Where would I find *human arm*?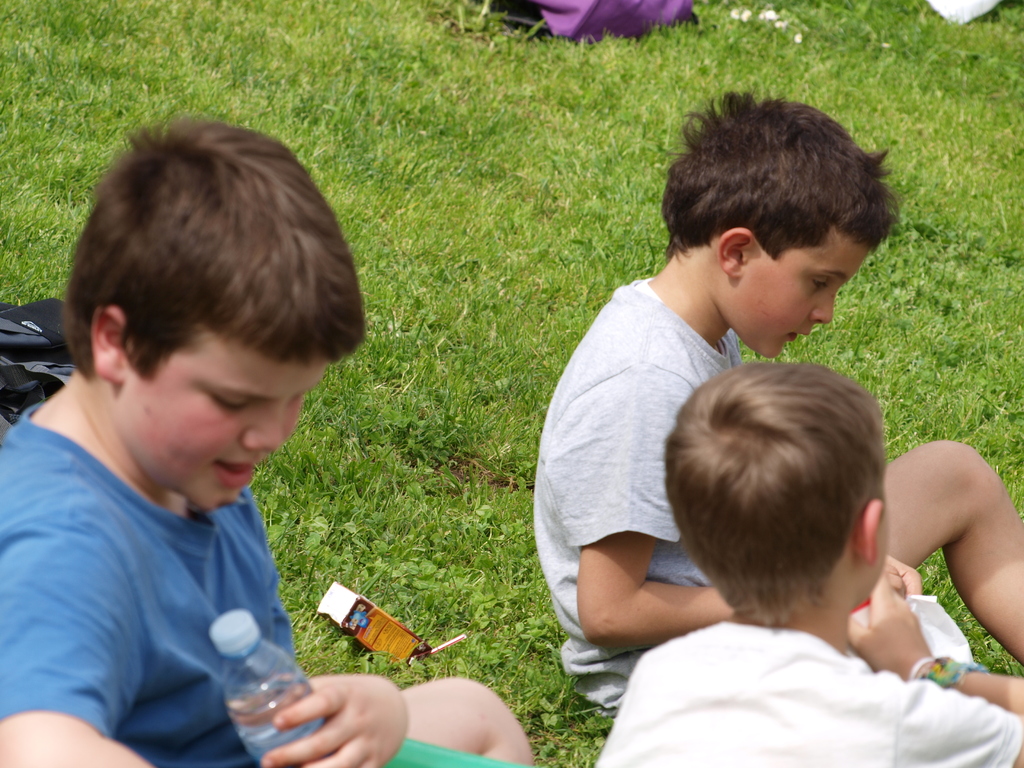
At box(579, 372, 738, 646).
